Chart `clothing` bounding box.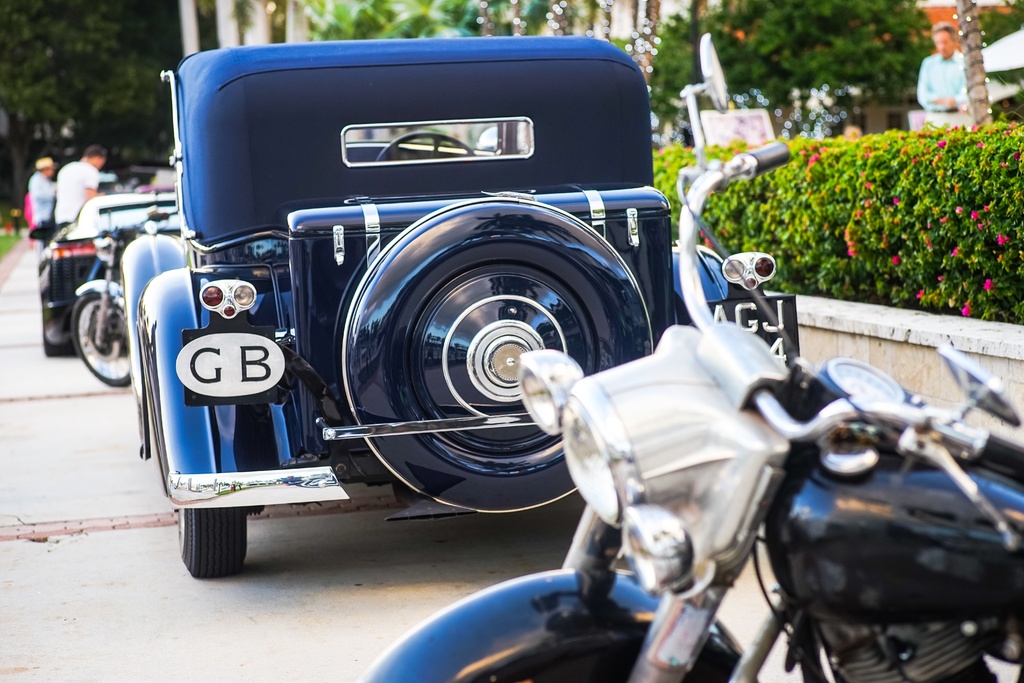
Charted: l=50, t=159, r=101, b=236.
